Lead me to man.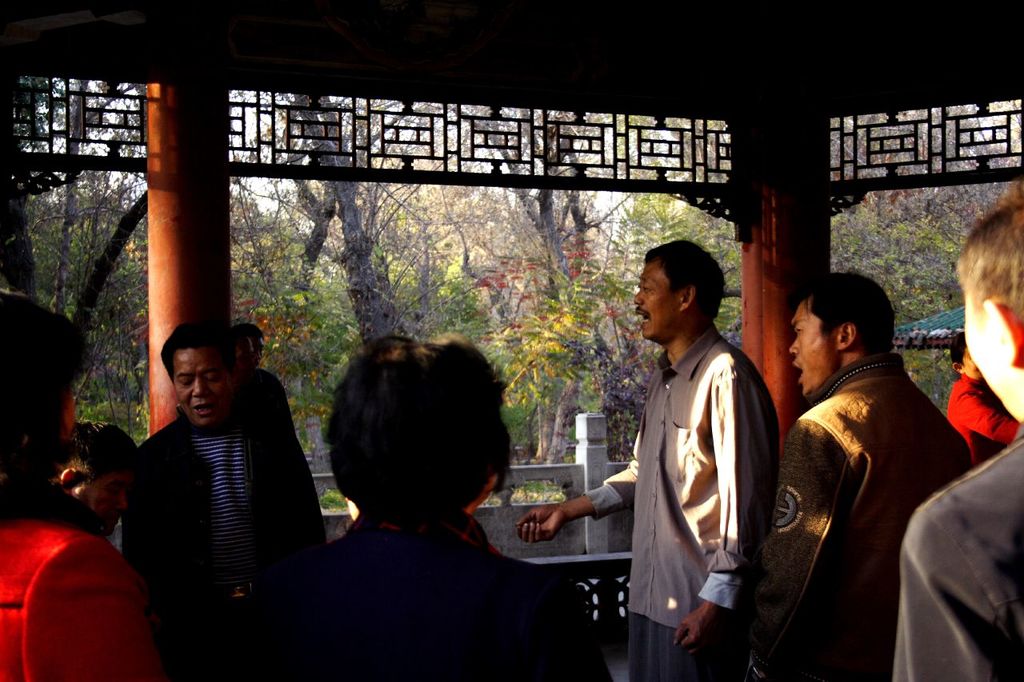
Lead to <region>230, 329, 295, 431</region>.
